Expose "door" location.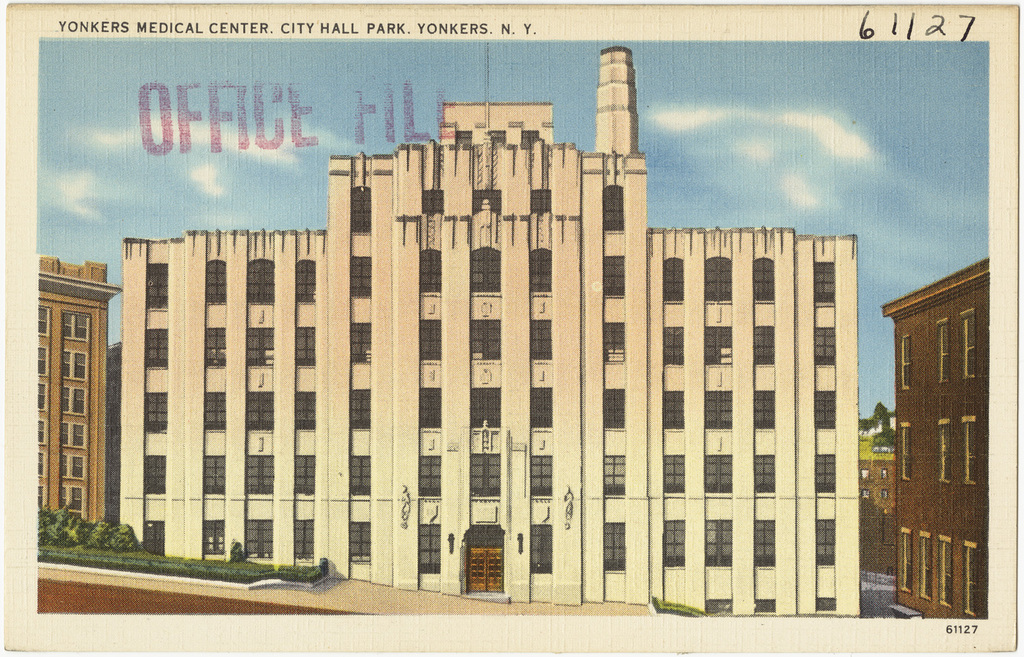
Exposed at pyautogui.locateOnScreen(468, 544, 504, 593).
